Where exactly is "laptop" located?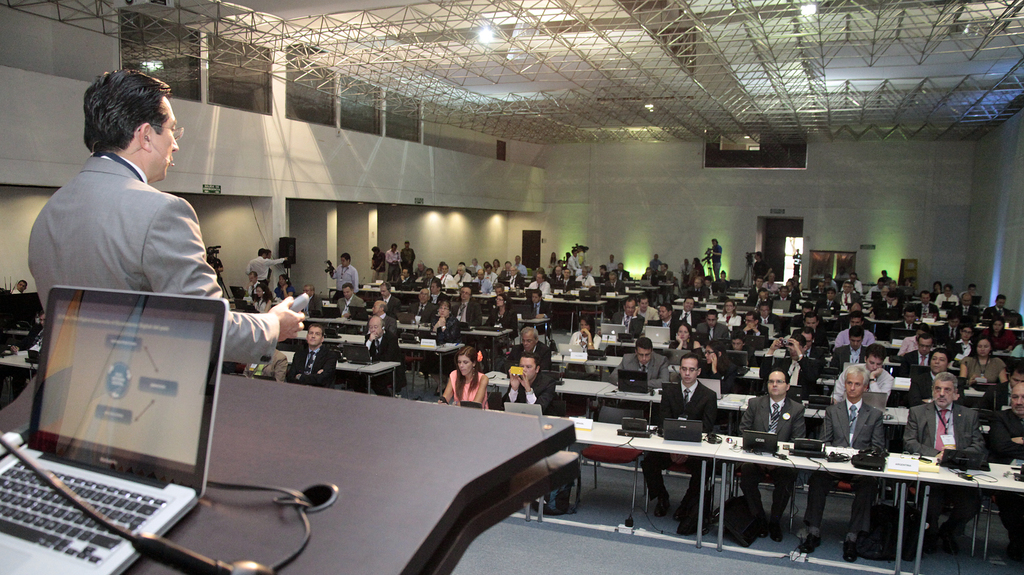
Its bounding box is [640,279,650,286].
